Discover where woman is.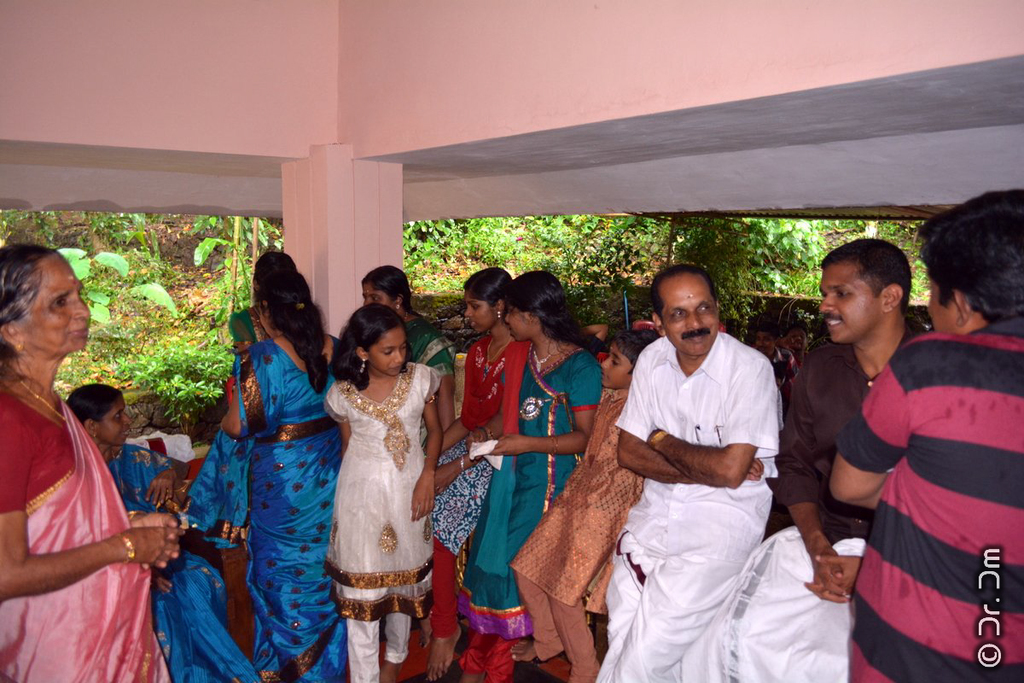
Discovered at select_region(65, 384, 257, 682).
